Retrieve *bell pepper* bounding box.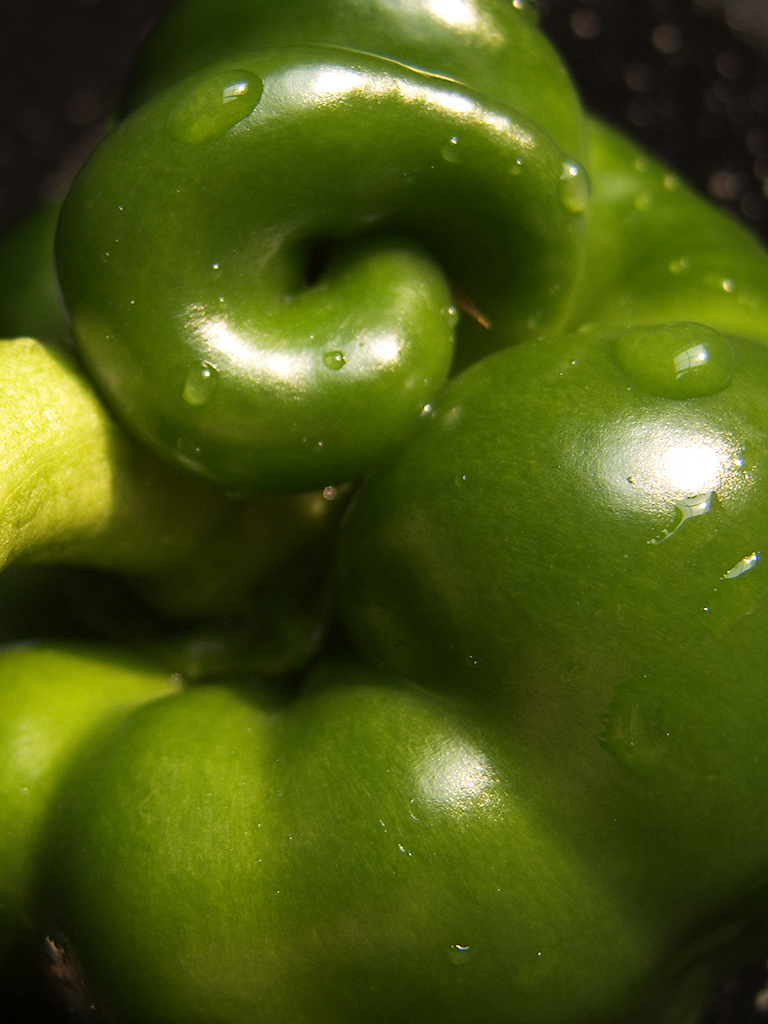
Bounding box: left=0, top=0, right=767, bottom=1023.
